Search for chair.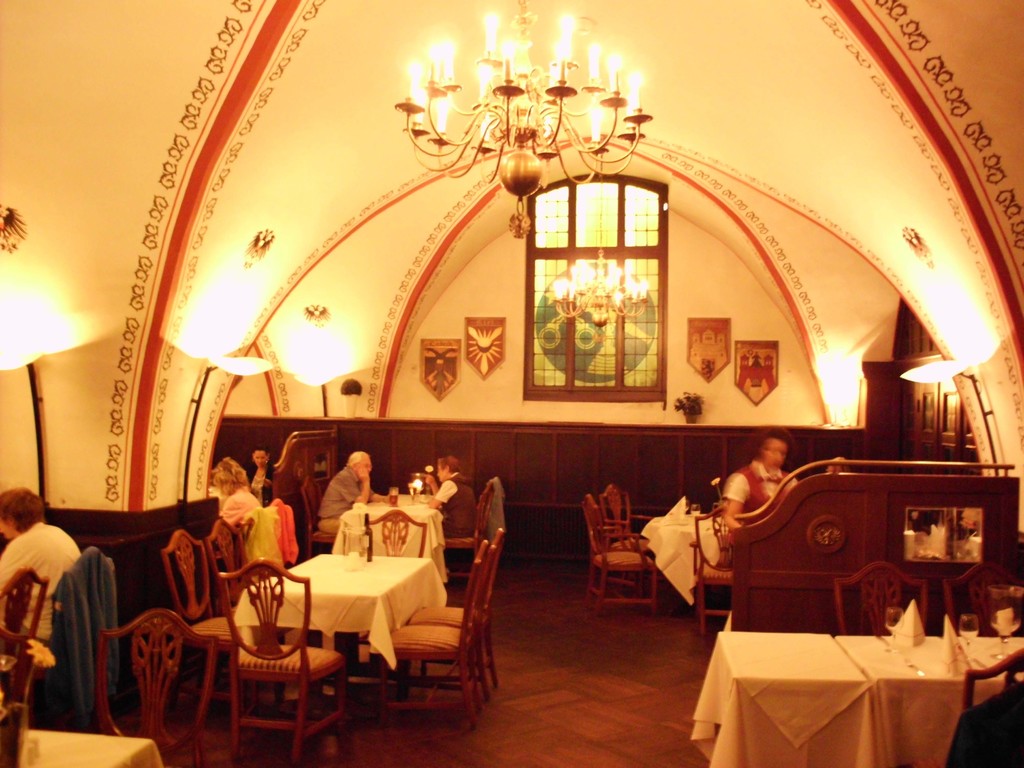
Found at {"x1": 298, "y1": 479, "x2": 340, "y2": 557}.
